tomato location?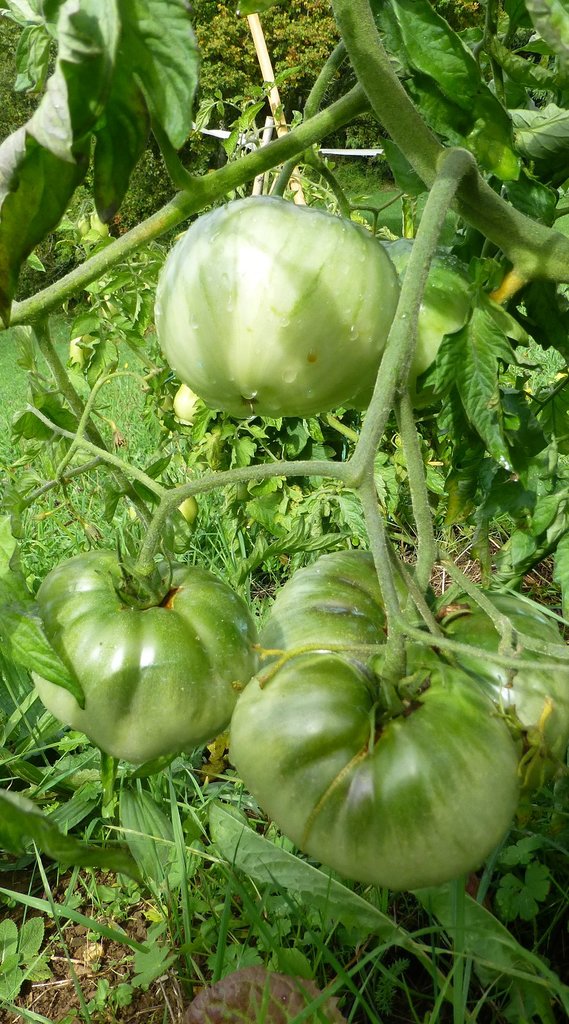
region(34, 543, 266, 760)
